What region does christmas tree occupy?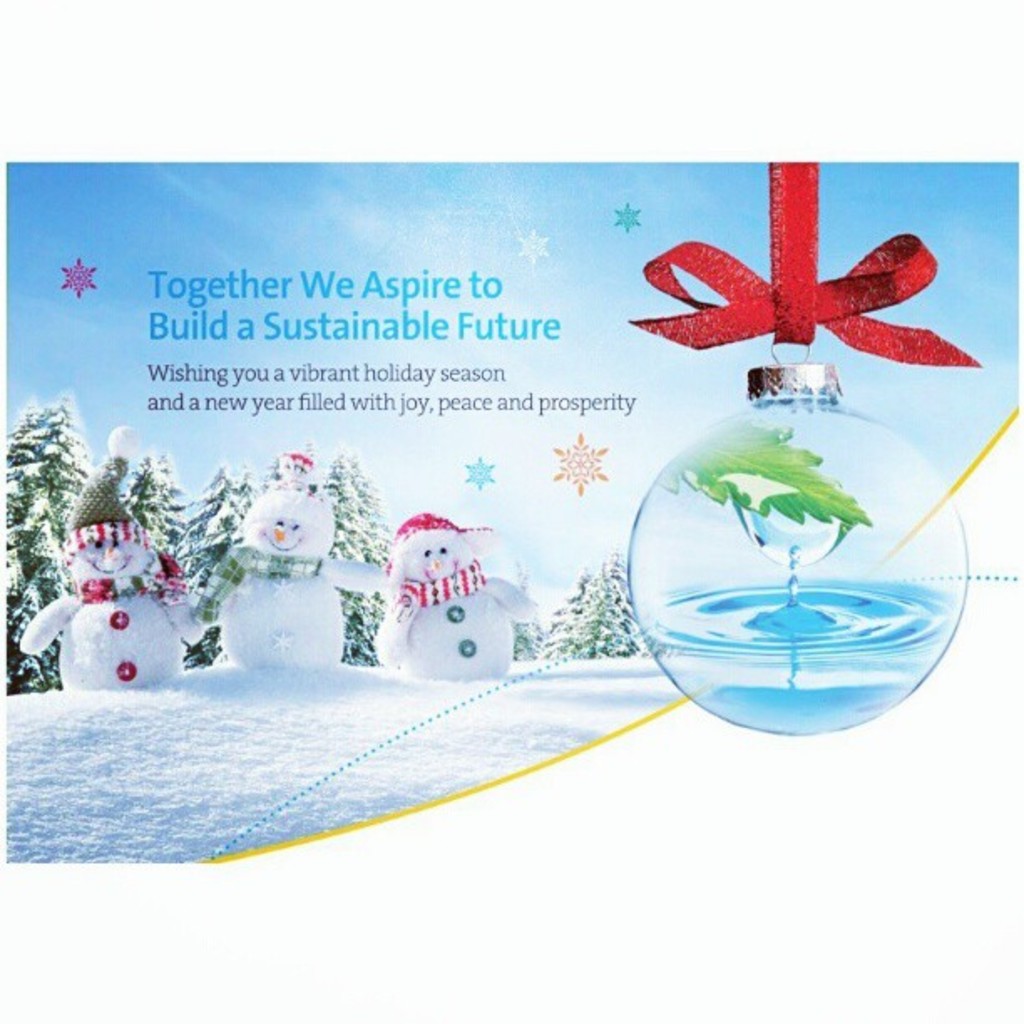
199,458,253,612.
